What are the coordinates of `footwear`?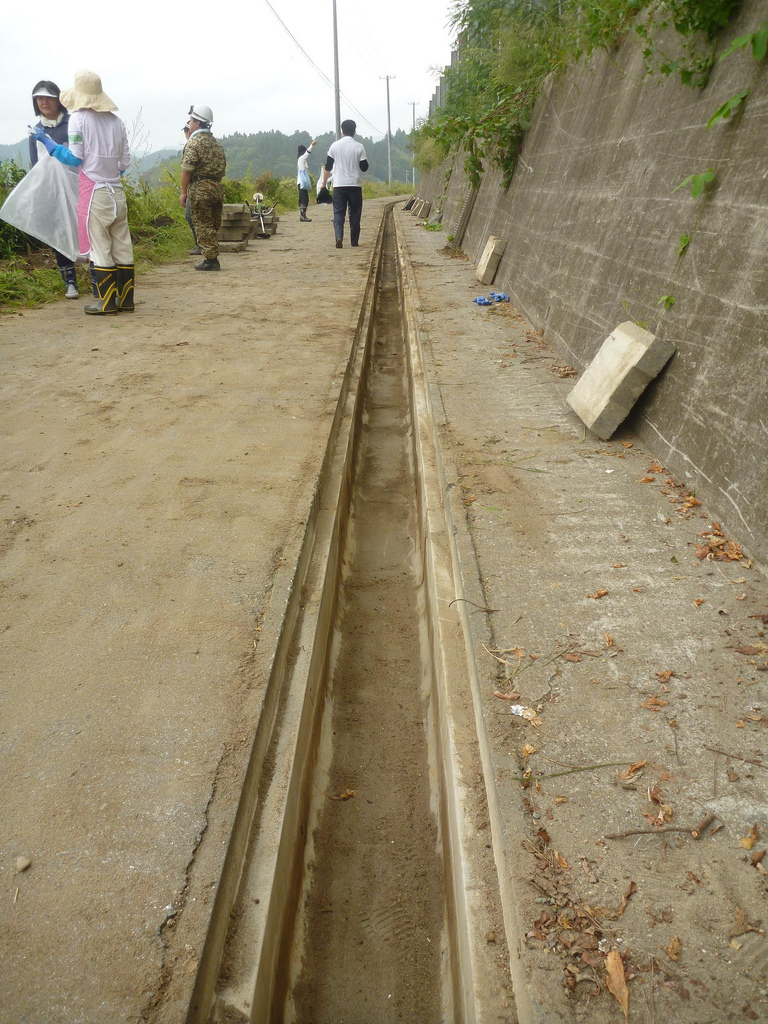
{"x1": 336, "y1": 234, "x2": 343, "y2": 255}.
